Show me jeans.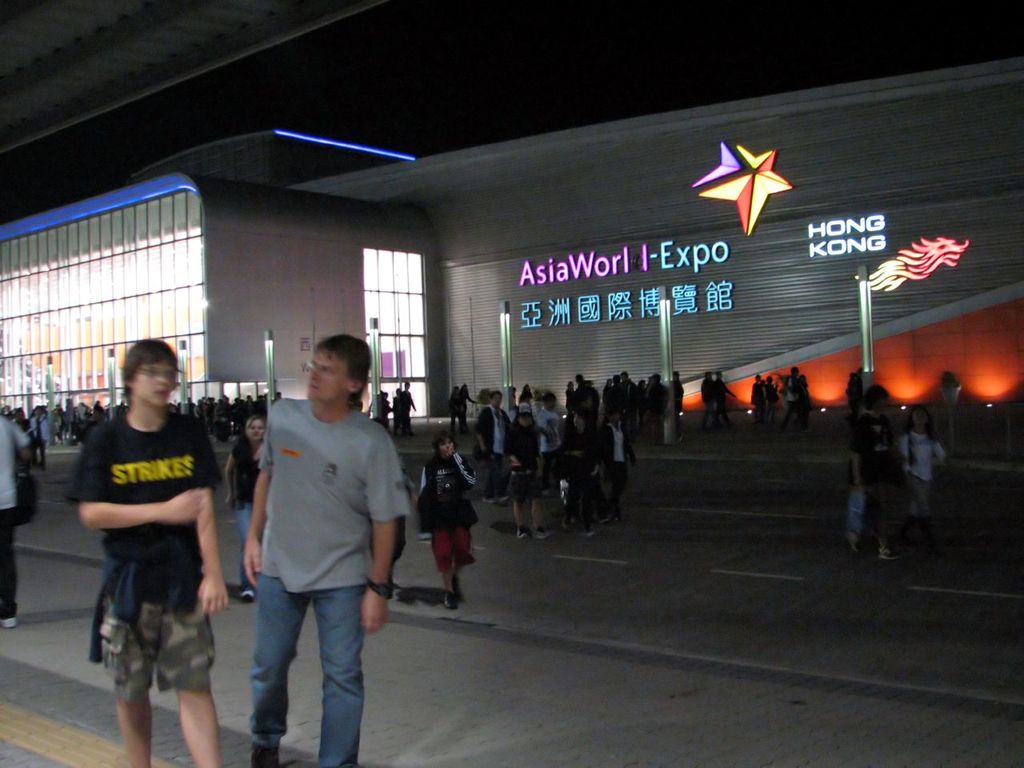
jeans is here: x1=746 y1=405 x2=763 y2=432.
